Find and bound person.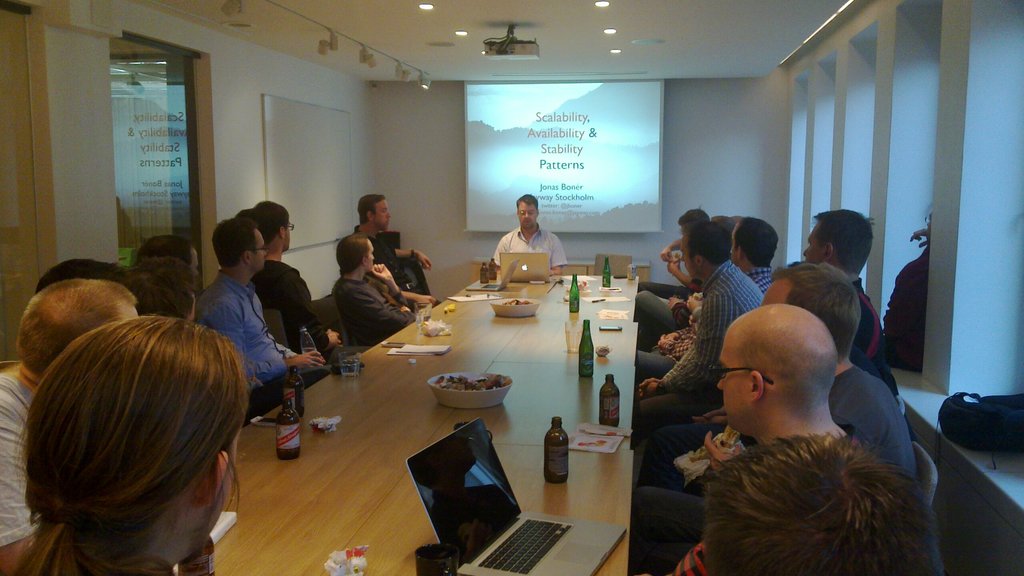
Bound: rect(236, 203, 356, 360).
